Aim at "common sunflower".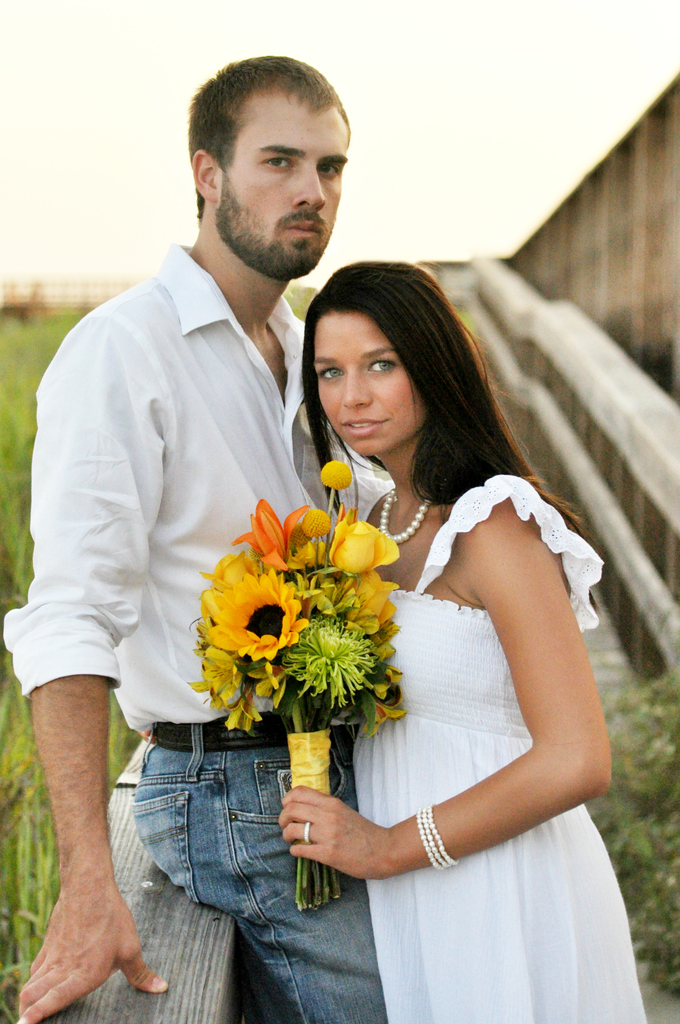
Aimed at 206, 569, 308, 667.
